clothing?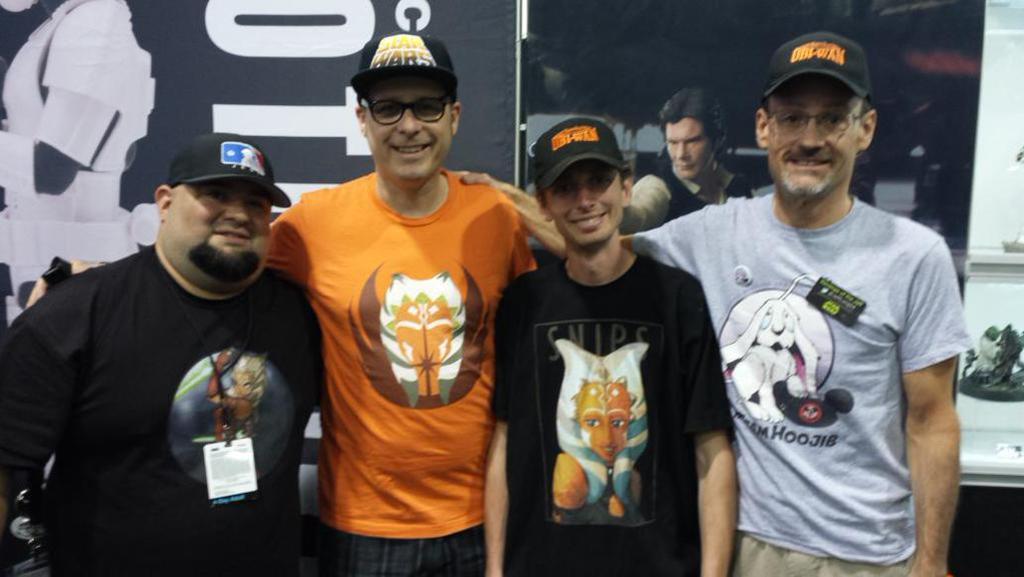
[262, 171, 534, 576]
